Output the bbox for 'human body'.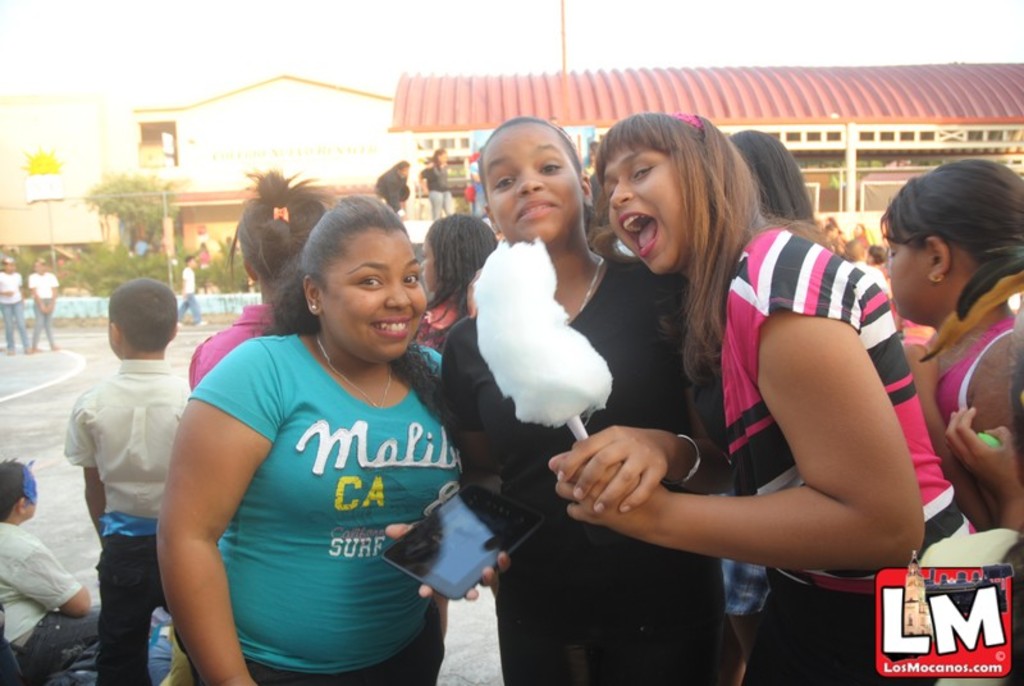
select_region(887, 152, 1021, 529).
